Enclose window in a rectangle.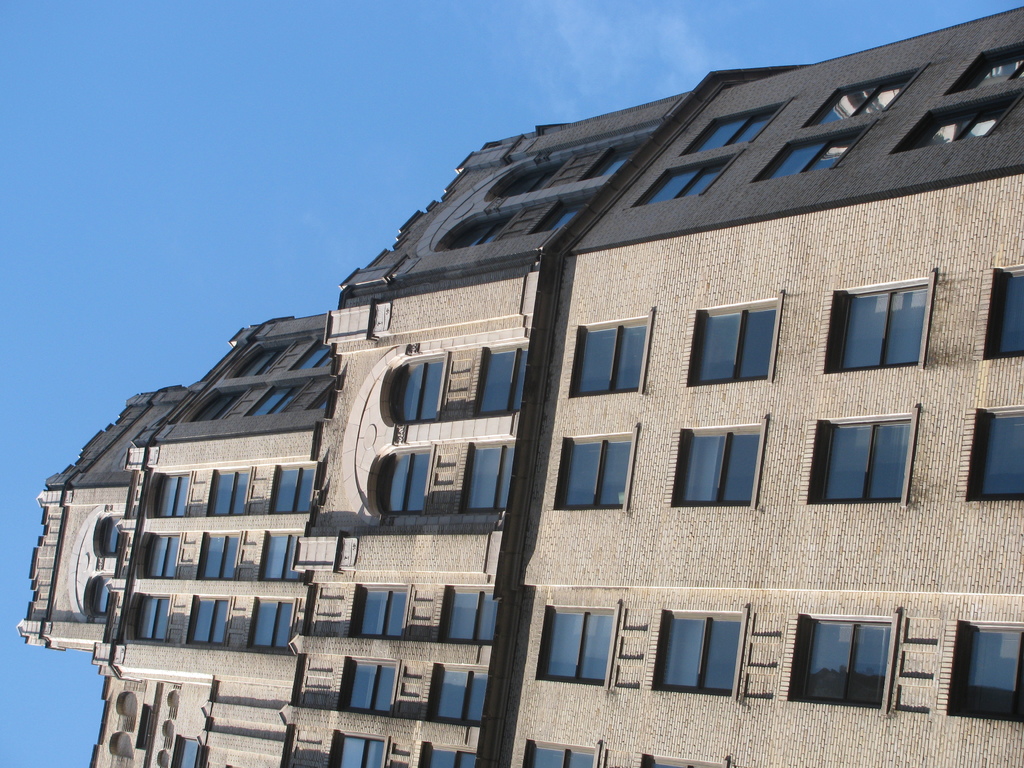
[left=494, top=162, right=566, bottom=195].
